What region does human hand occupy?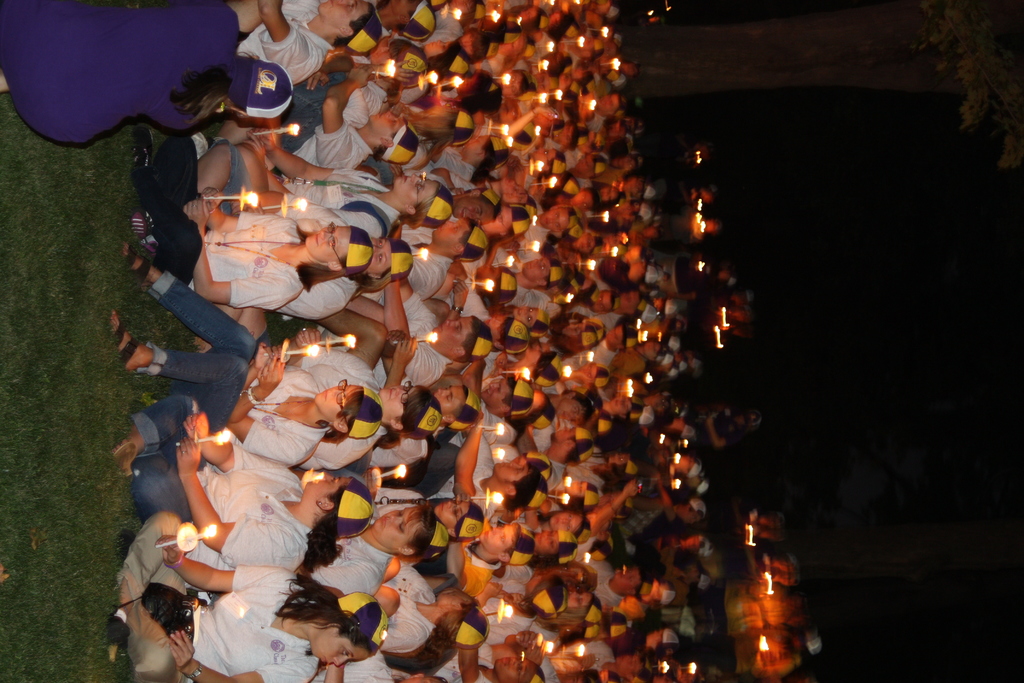
detection(387, 329, 408, 345).
